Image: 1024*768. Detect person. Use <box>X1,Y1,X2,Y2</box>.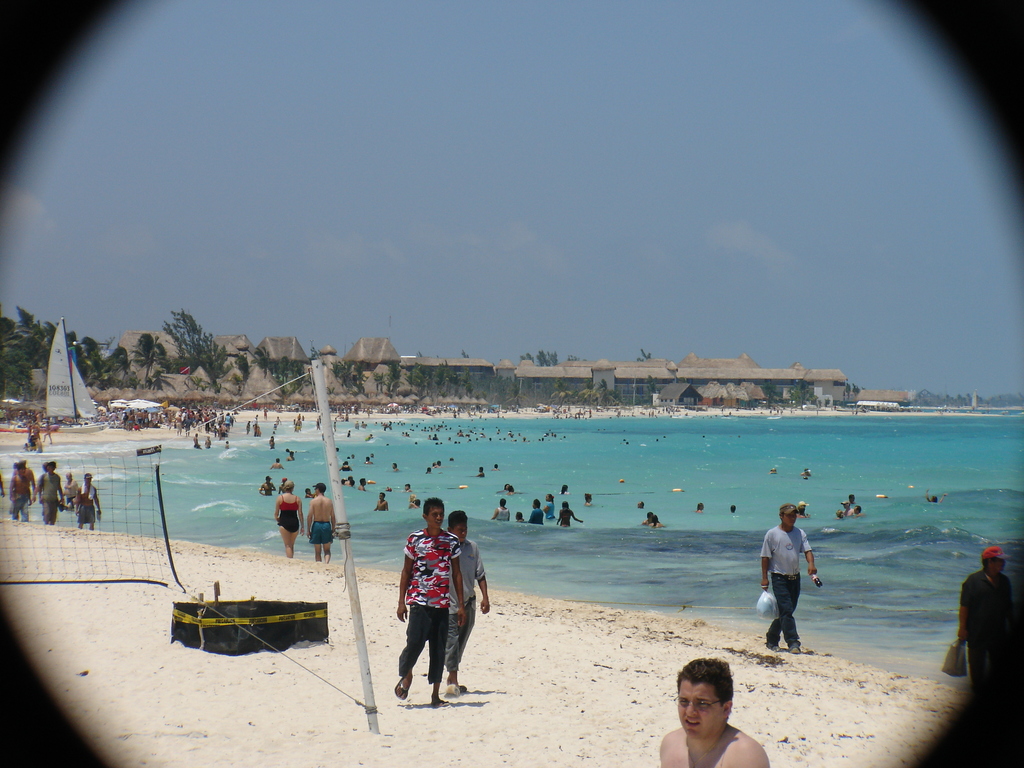
<box>499,483,511,492</box>.
